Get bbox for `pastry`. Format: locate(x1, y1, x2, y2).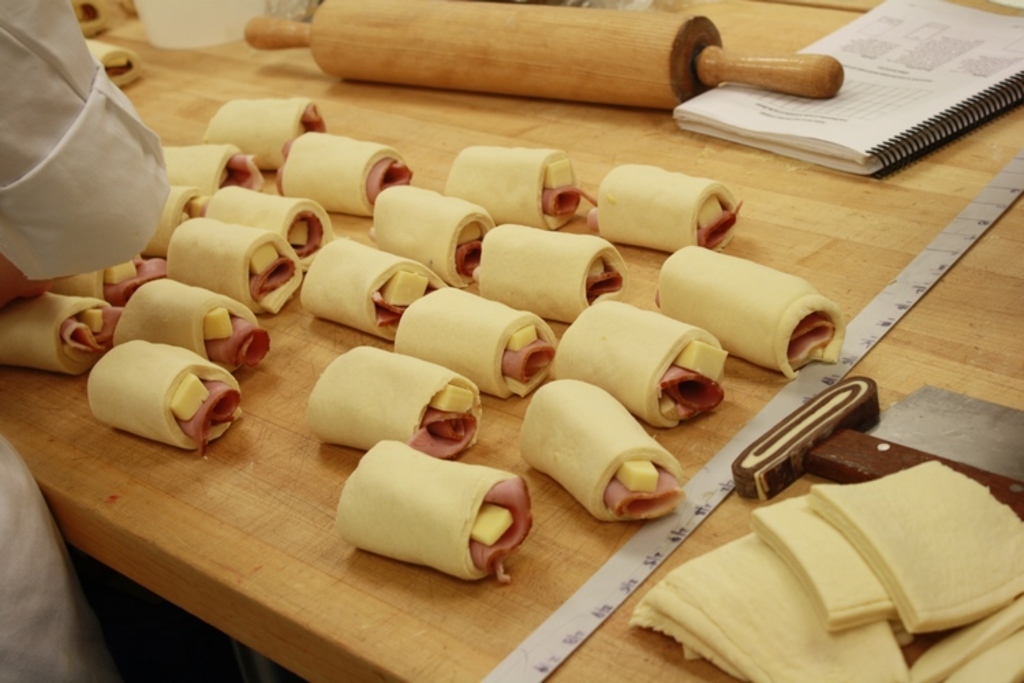
locate(199, 184, 336, 262).
